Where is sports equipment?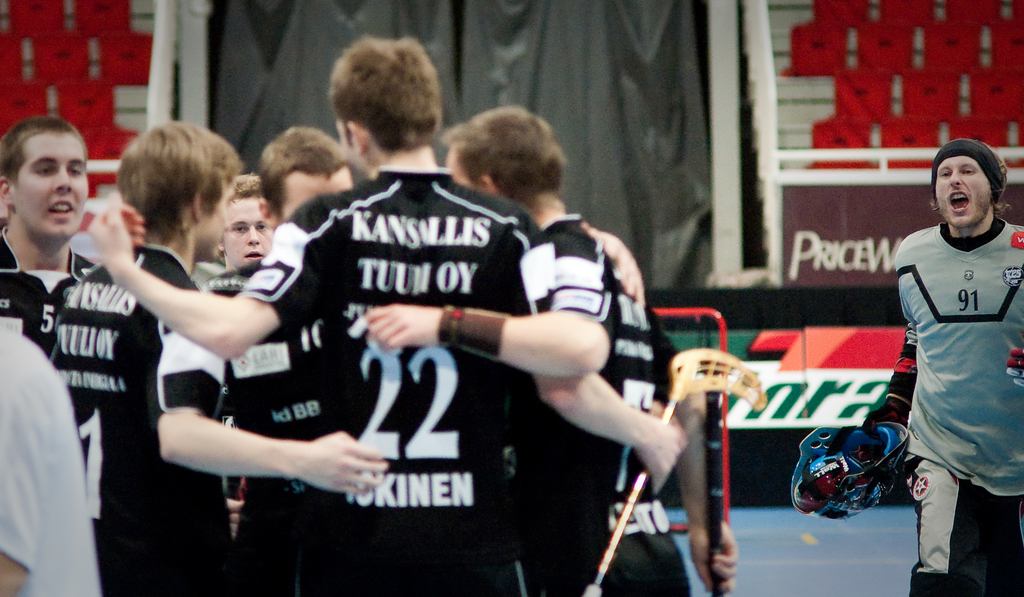
(x1=789, y1=415, x2=915, y2=522).
